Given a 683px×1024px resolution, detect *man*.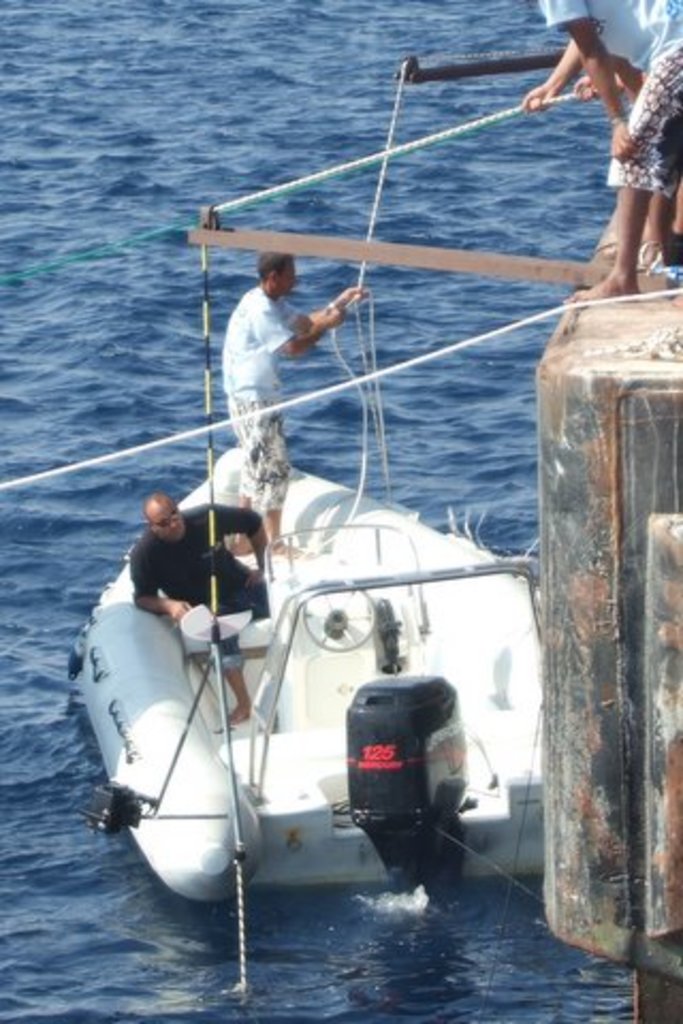
locate(128, 491, 271, 727).
